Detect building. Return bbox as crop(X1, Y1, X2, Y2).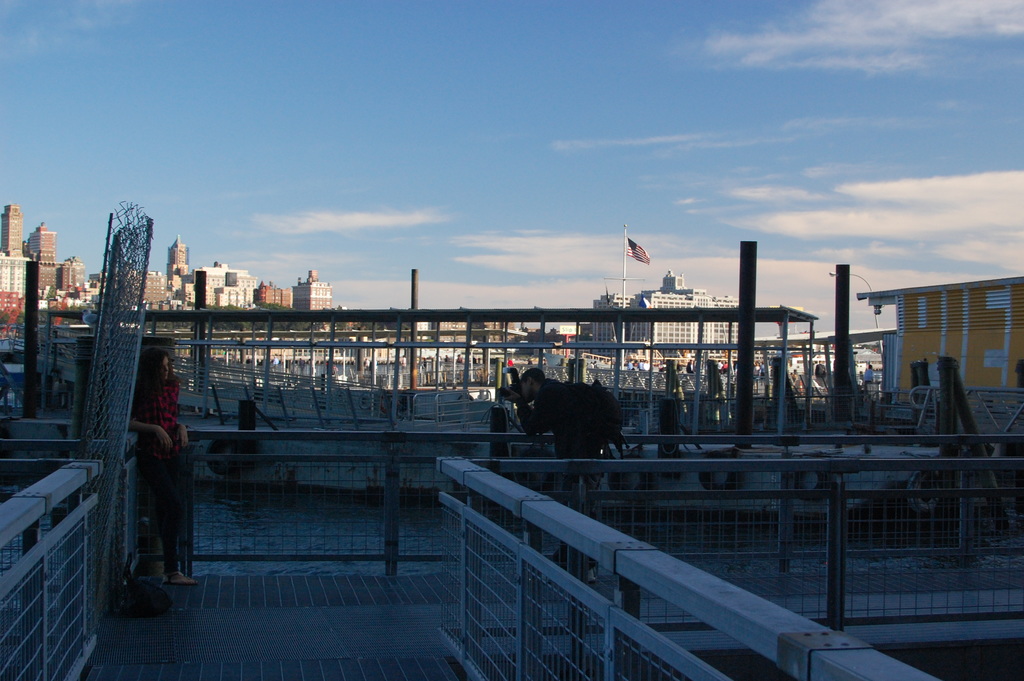
crop(92, 270, 173, 309).
